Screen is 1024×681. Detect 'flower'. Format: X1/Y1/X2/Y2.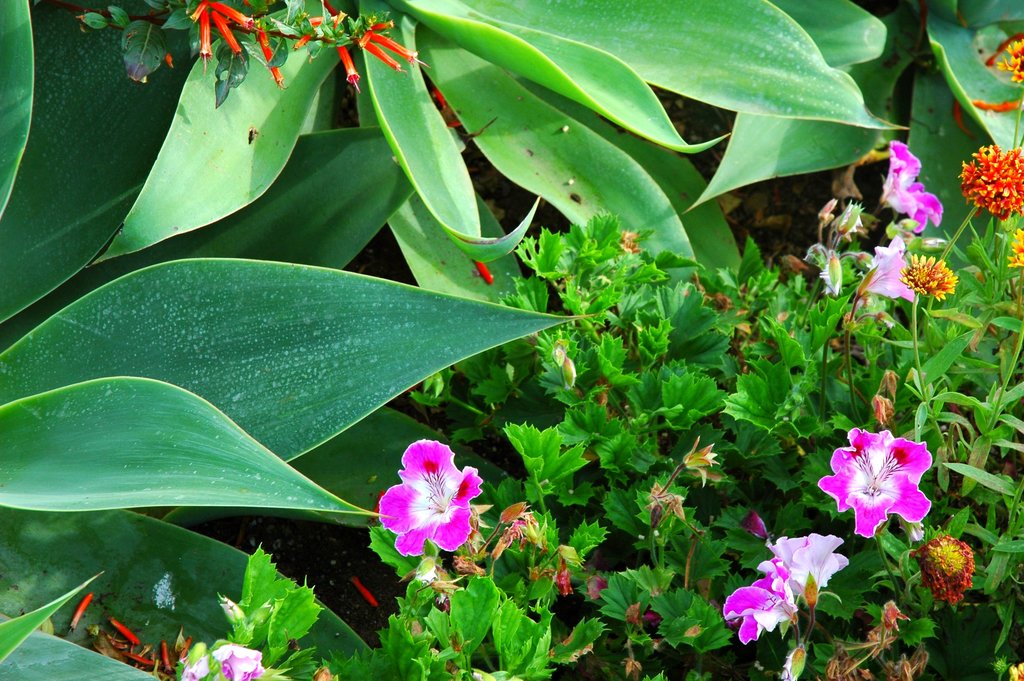
818/426/934/535.
